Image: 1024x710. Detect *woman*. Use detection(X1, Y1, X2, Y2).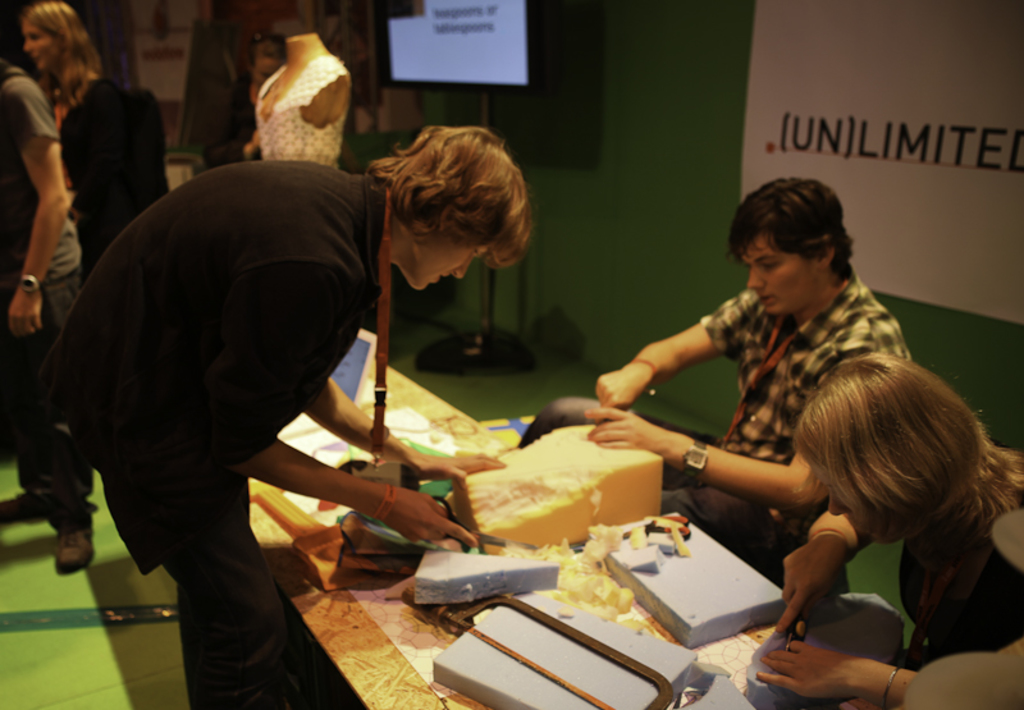
detection(17, 0, 116, 175).
